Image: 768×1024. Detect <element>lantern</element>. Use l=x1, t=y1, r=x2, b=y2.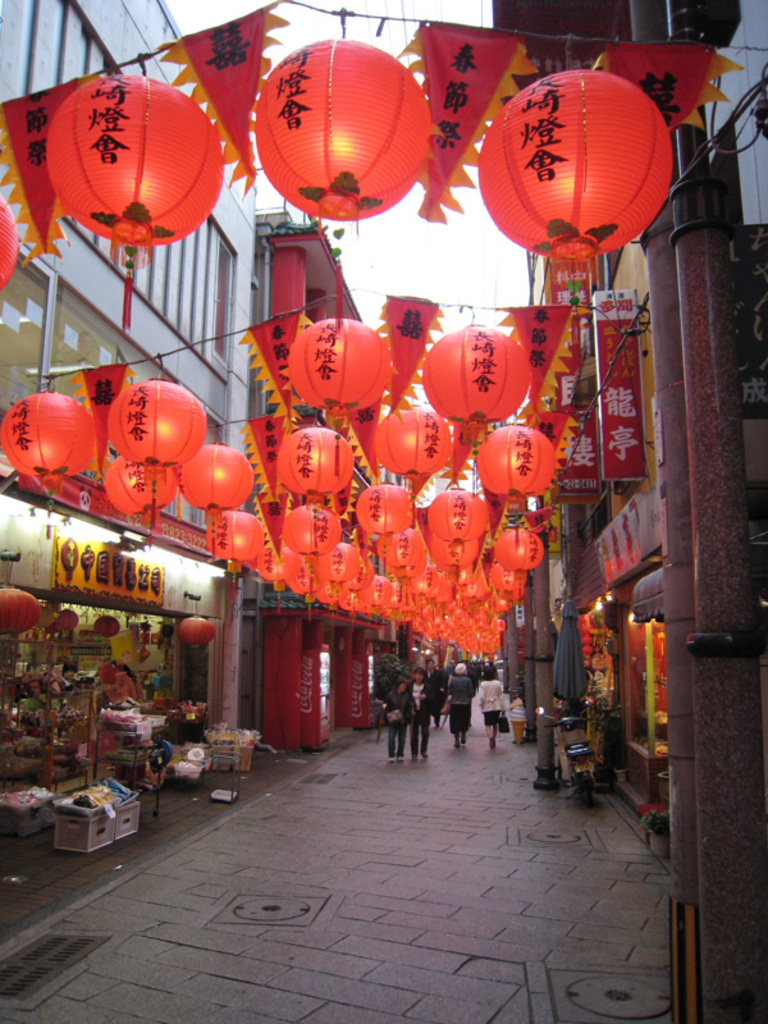
l=255, t=548, r=283, b=608.
